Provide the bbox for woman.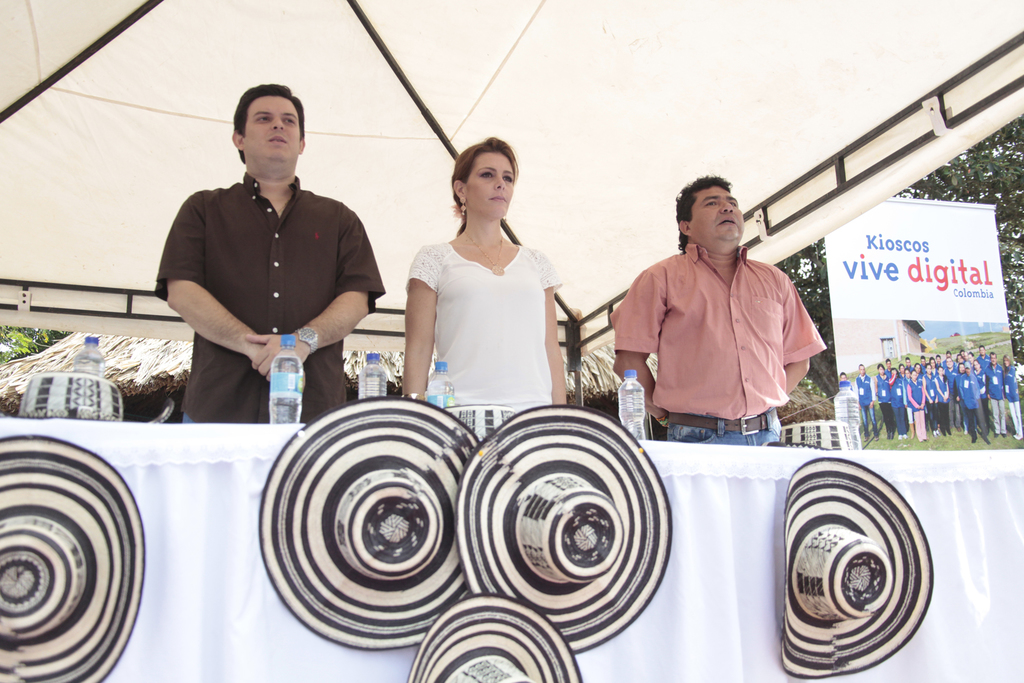
box(975, 363, 988, 425).
